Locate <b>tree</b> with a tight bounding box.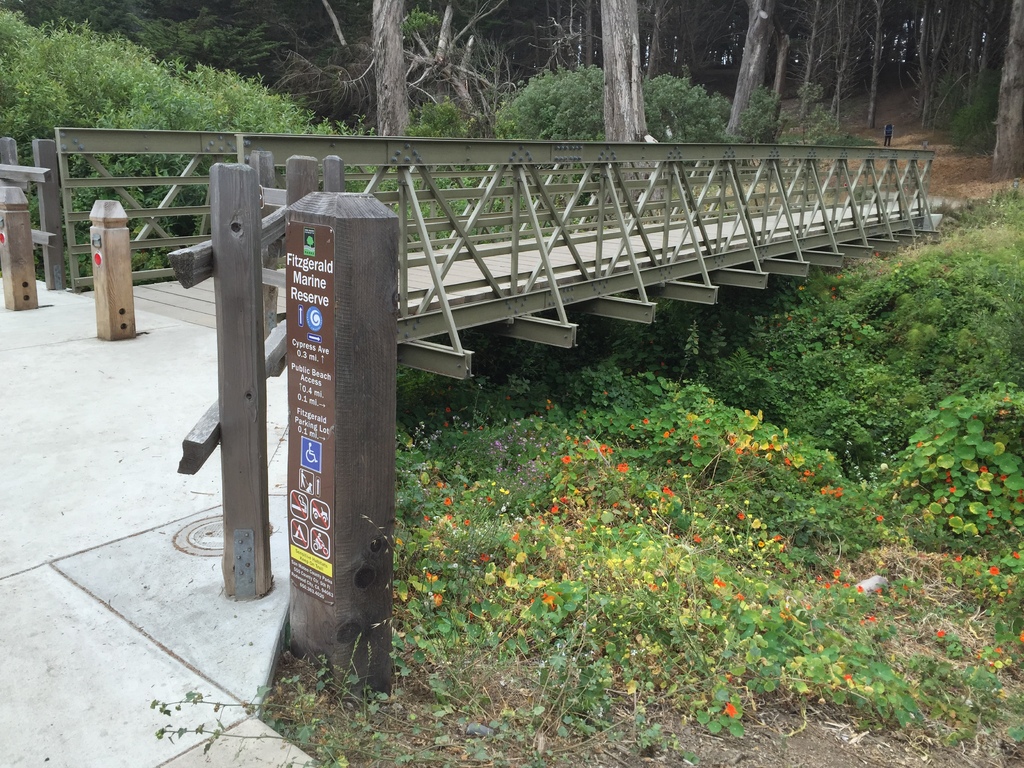
bbox=[726, 0, 780, 171].
